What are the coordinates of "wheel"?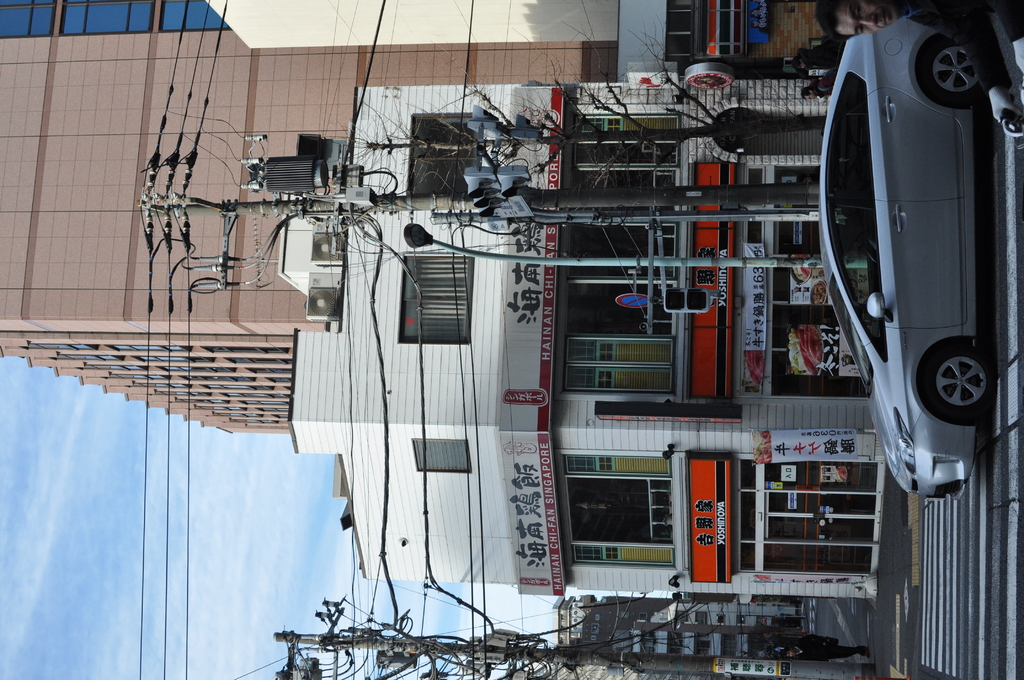
<box>940,350,1004,428</box>.
